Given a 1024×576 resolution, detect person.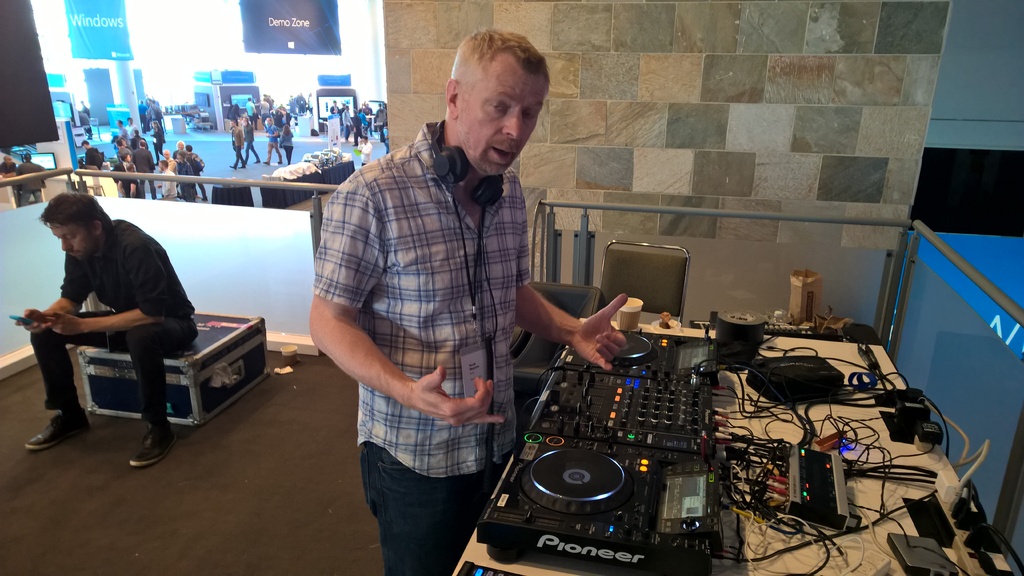
{"left": 184, "top": 149, "right": 204, "bottom": 196}.
